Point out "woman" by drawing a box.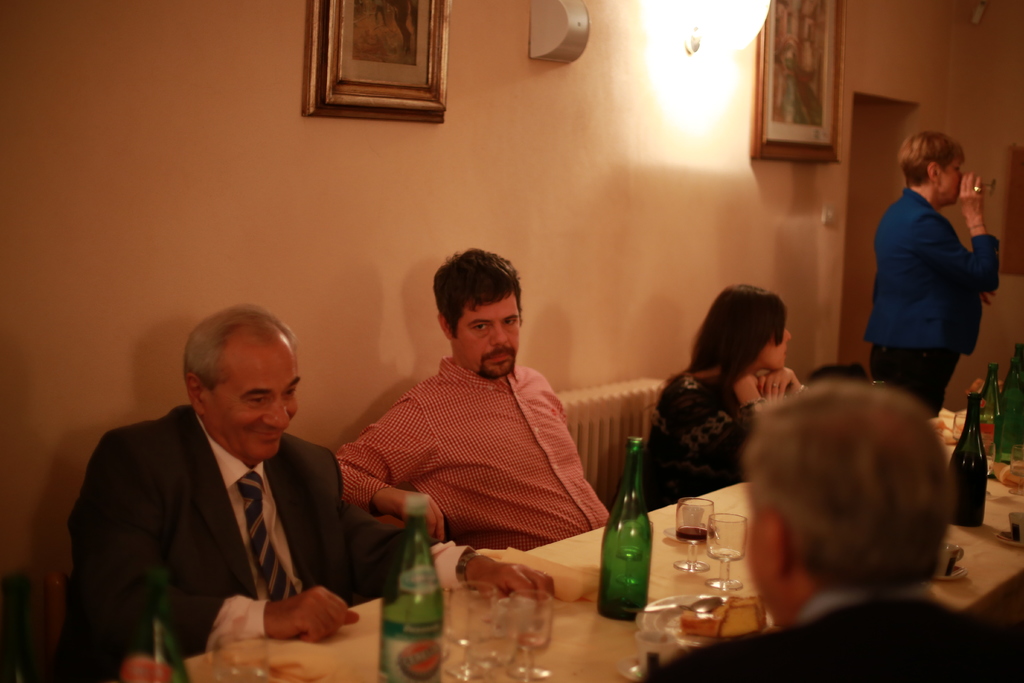
646, 282, 805, 516.
